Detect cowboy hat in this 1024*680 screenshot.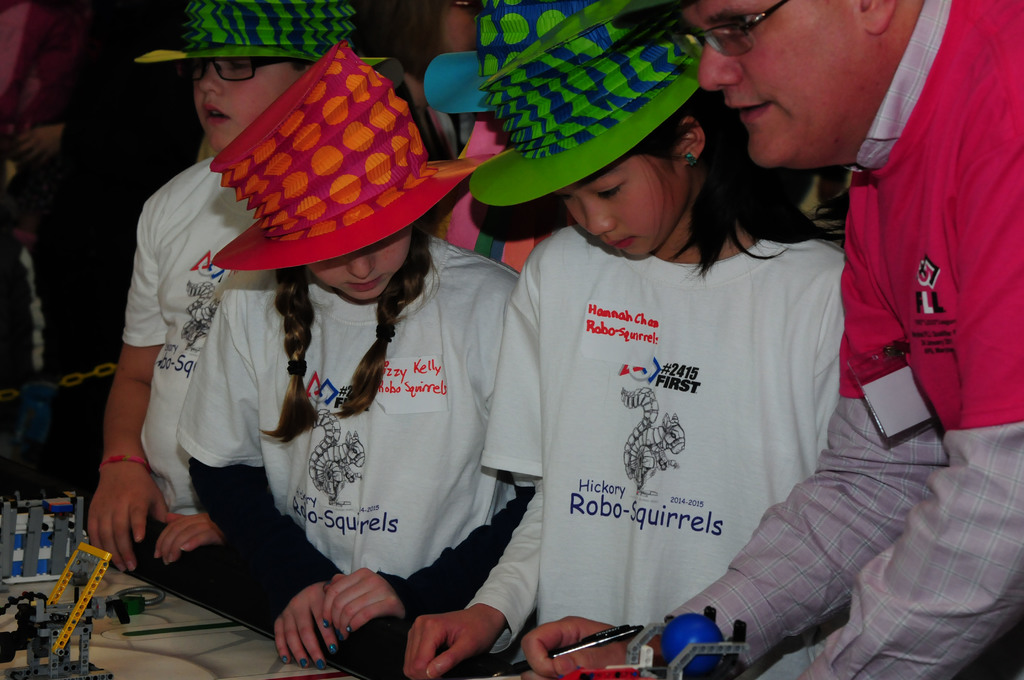
Detection: box=[212, 38, 496, 269].
